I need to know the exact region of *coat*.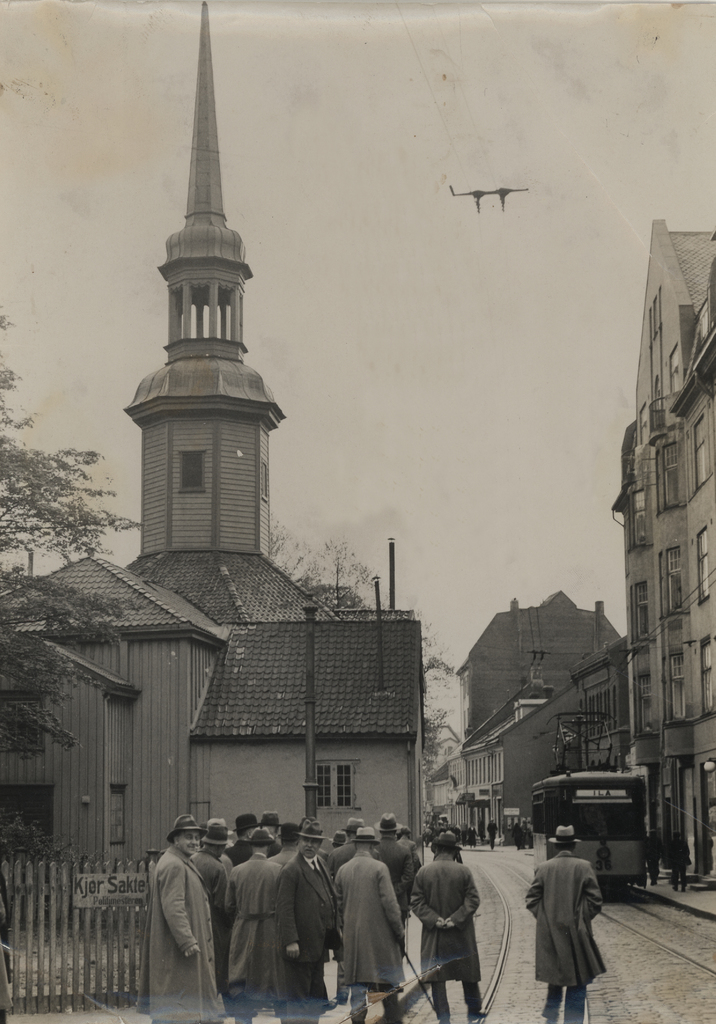
Region: 406 851 480 979.
